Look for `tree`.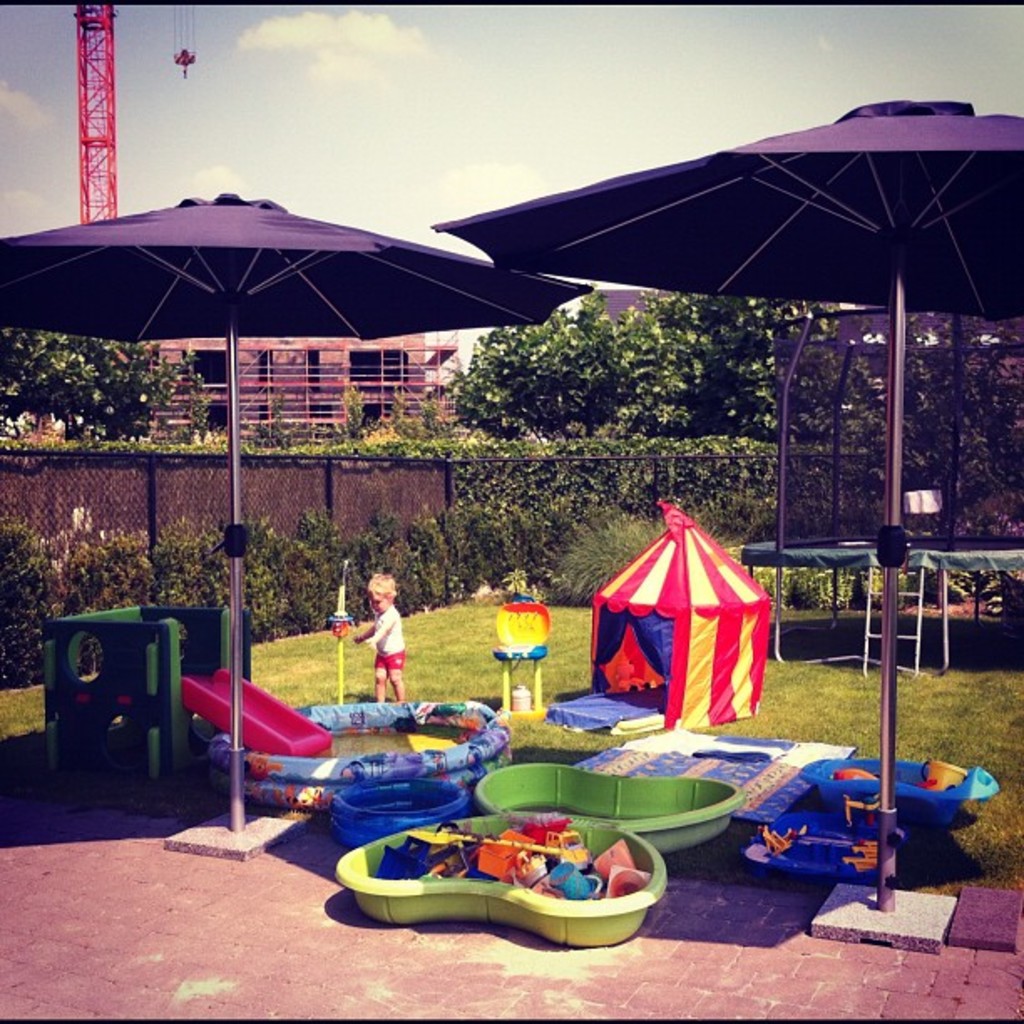
Found: select_region(0, 325, 181, 445).
